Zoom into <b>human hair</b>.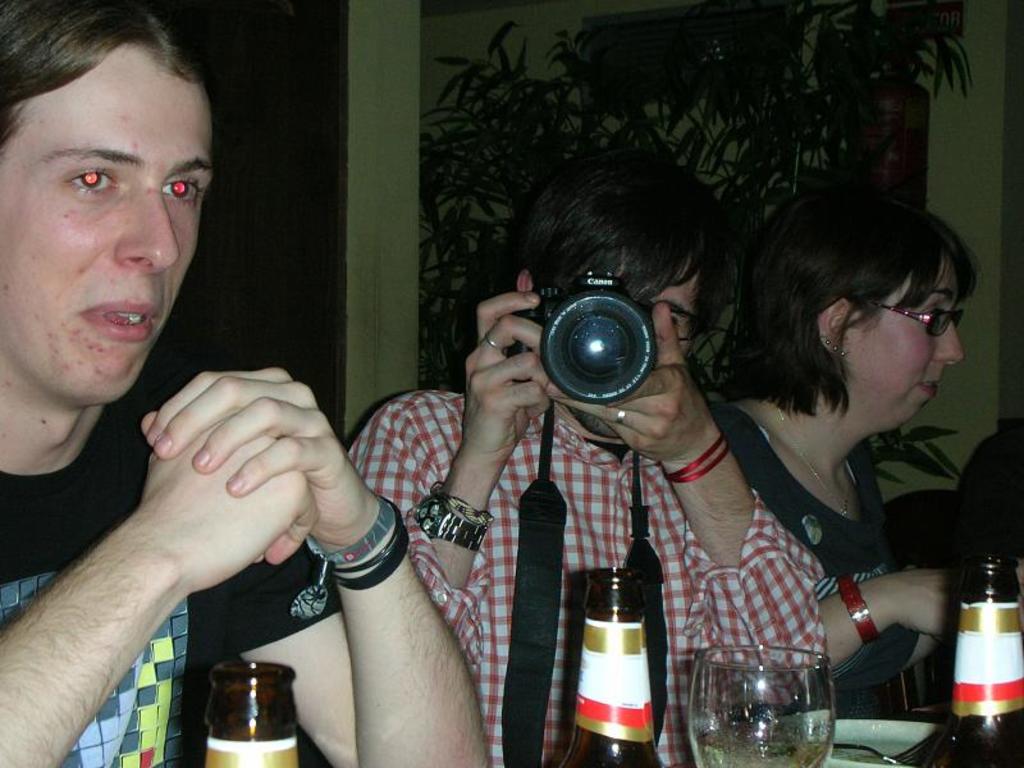
Zoom target: (751, 178, 970, 440).
